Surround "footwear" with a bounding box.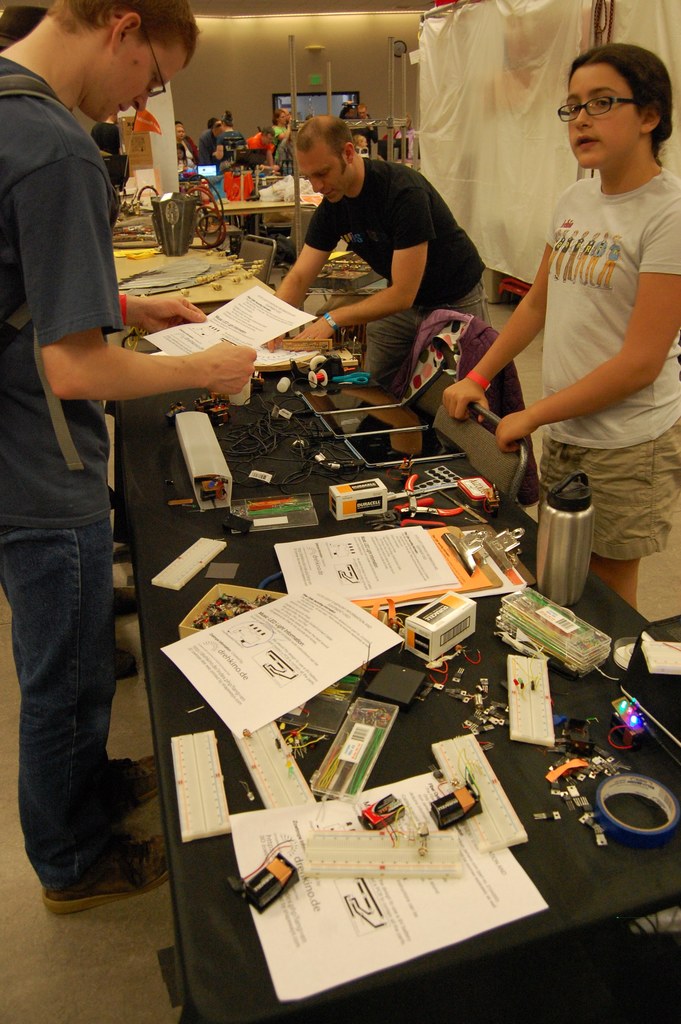
bbox(111, 582, 139, 618).
